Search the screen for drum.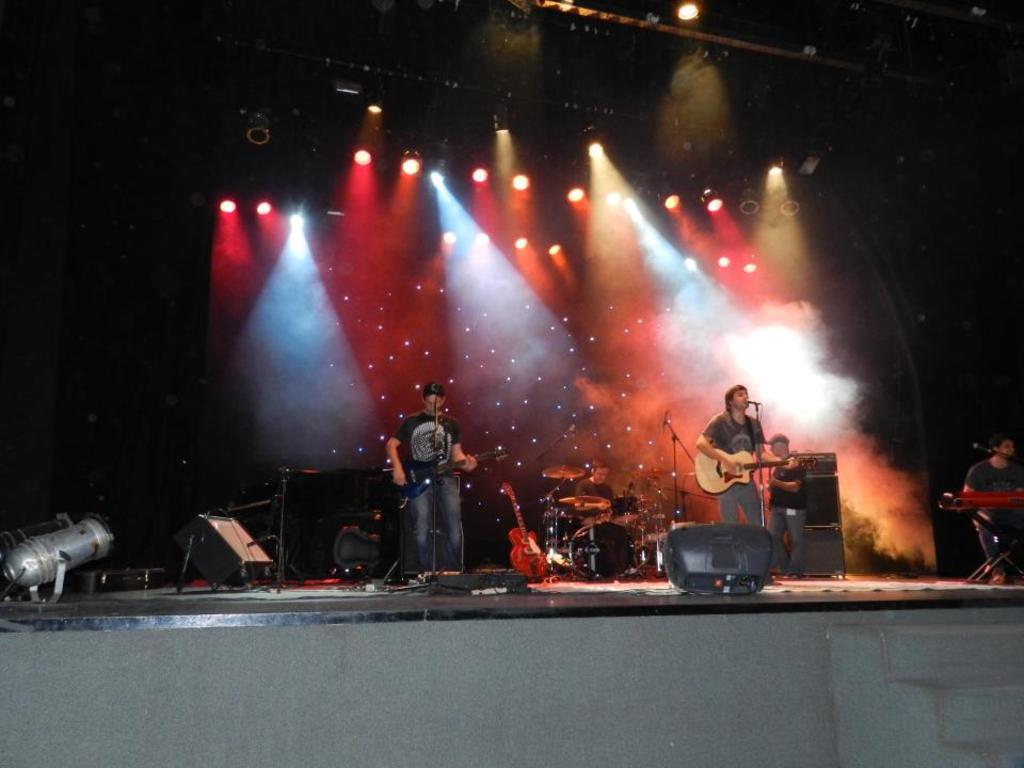
Found at (x1=610, y1=495, x2=646, y2=522).
